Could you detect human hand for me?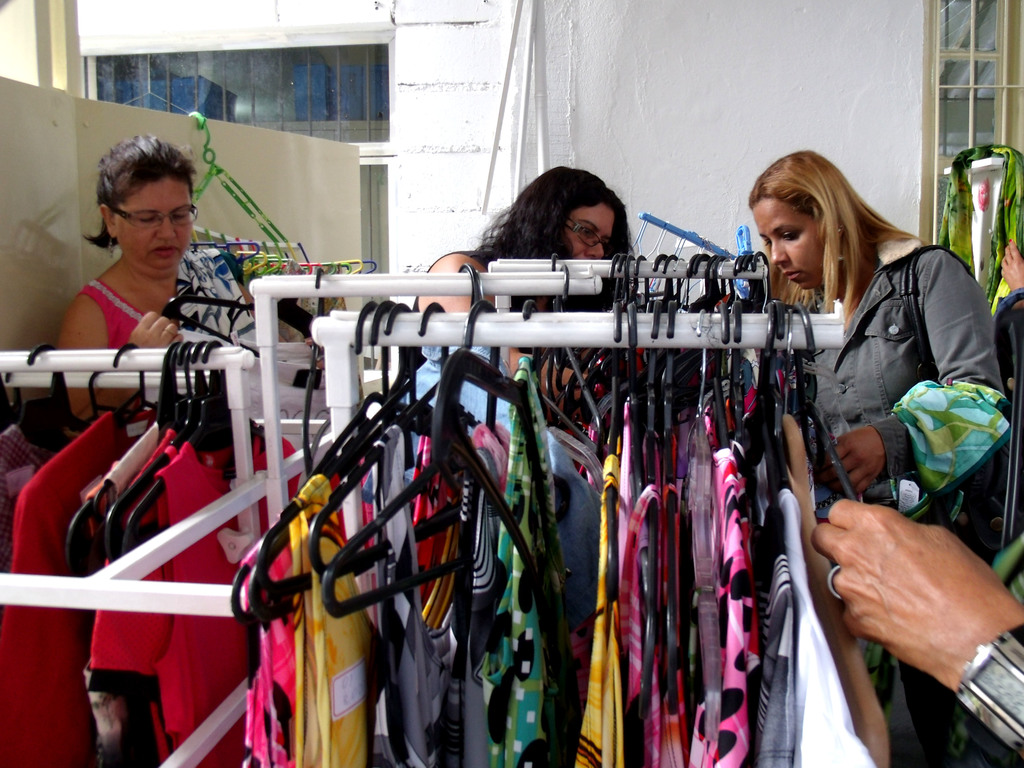
Detection result: 1001/236/1023/290.
